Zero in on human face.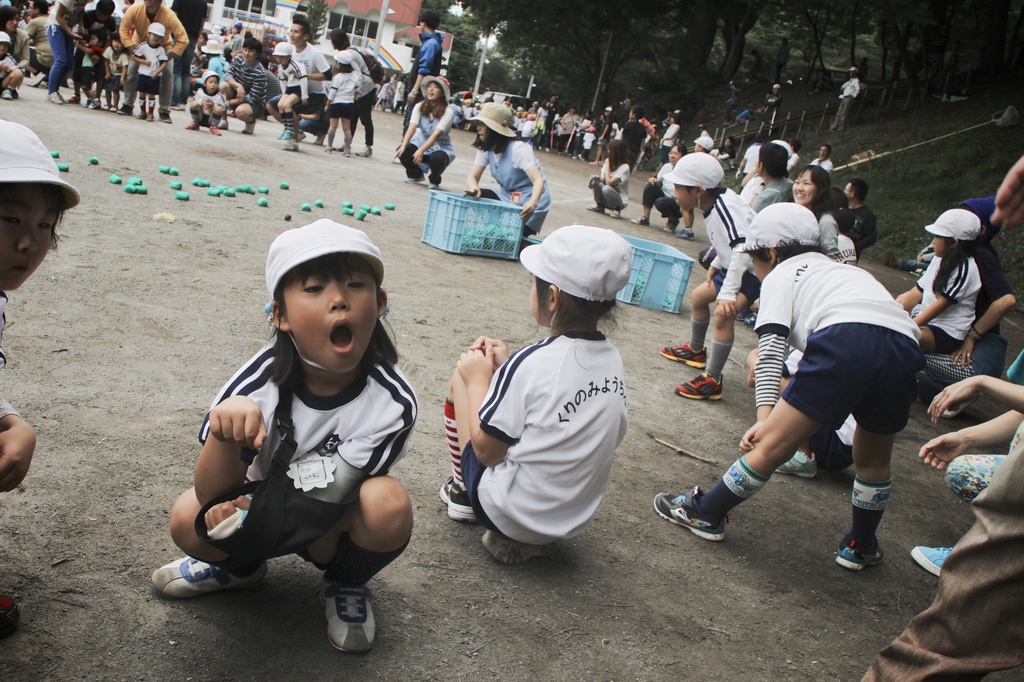
Zeroed in: left=229, top=26, right=238, bottom=36.
